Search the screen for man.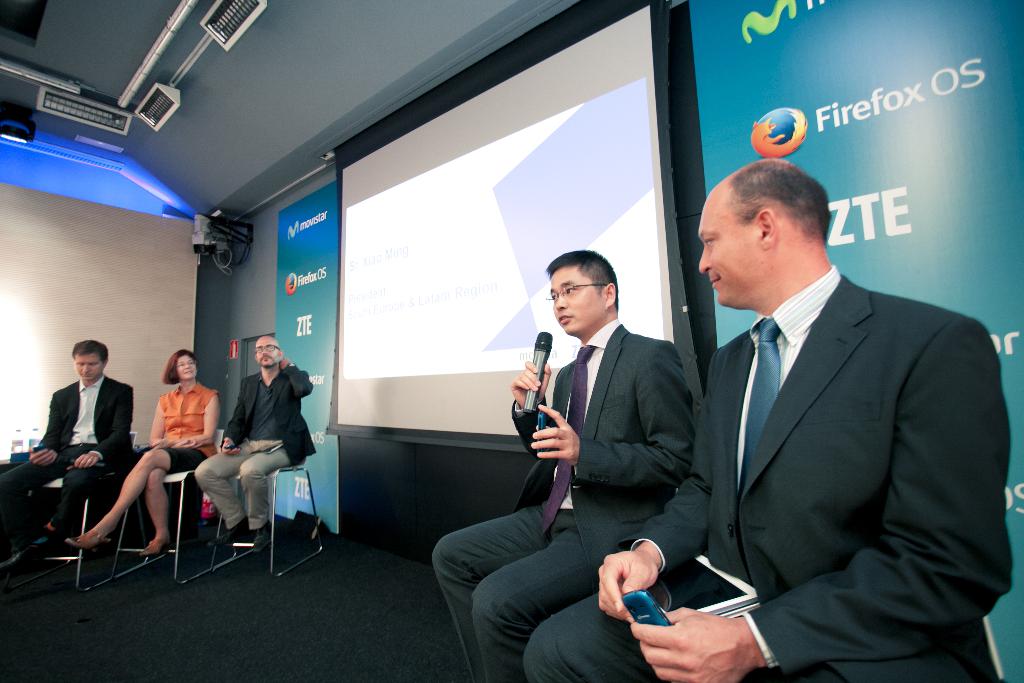
Found at crop(22, 336, 134, 564).
